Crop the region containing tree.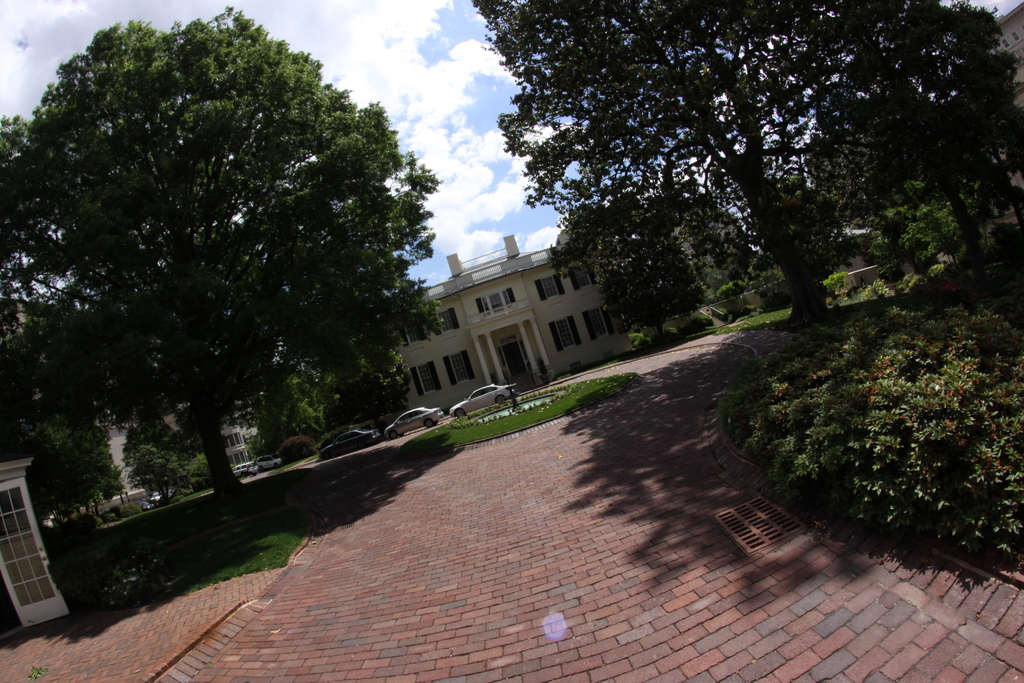
Crop region: [x1=467, y1=0, x2=1023, y2=348].
